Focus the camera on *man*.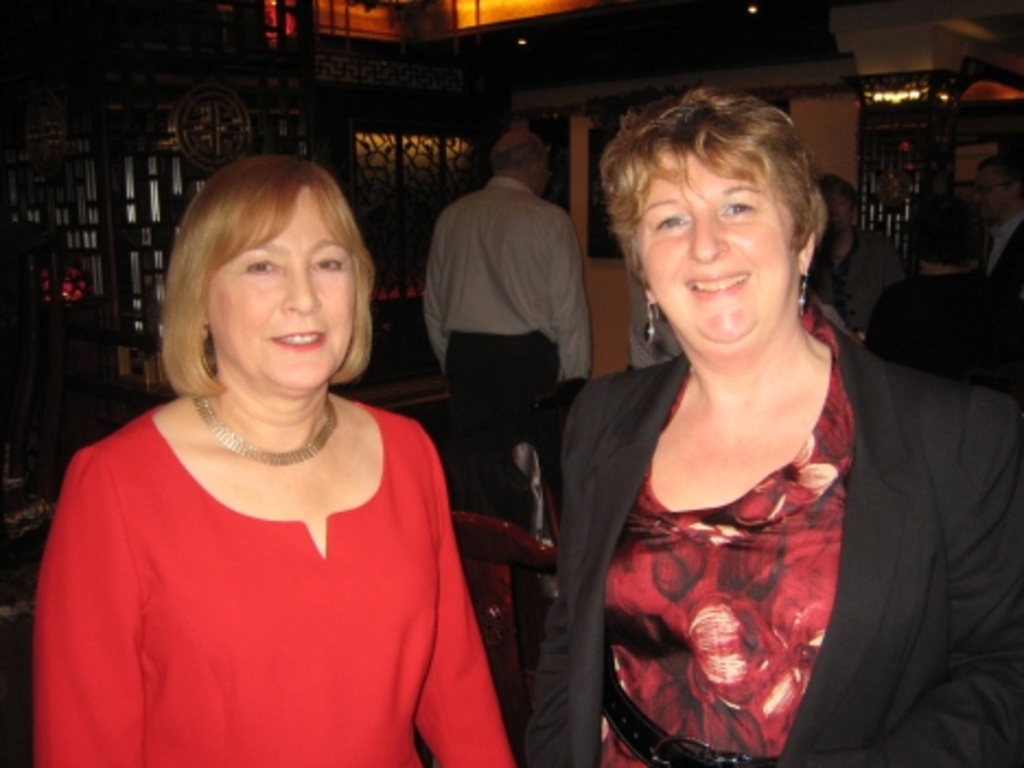
Focus region: (407, 105, 597, 523).
